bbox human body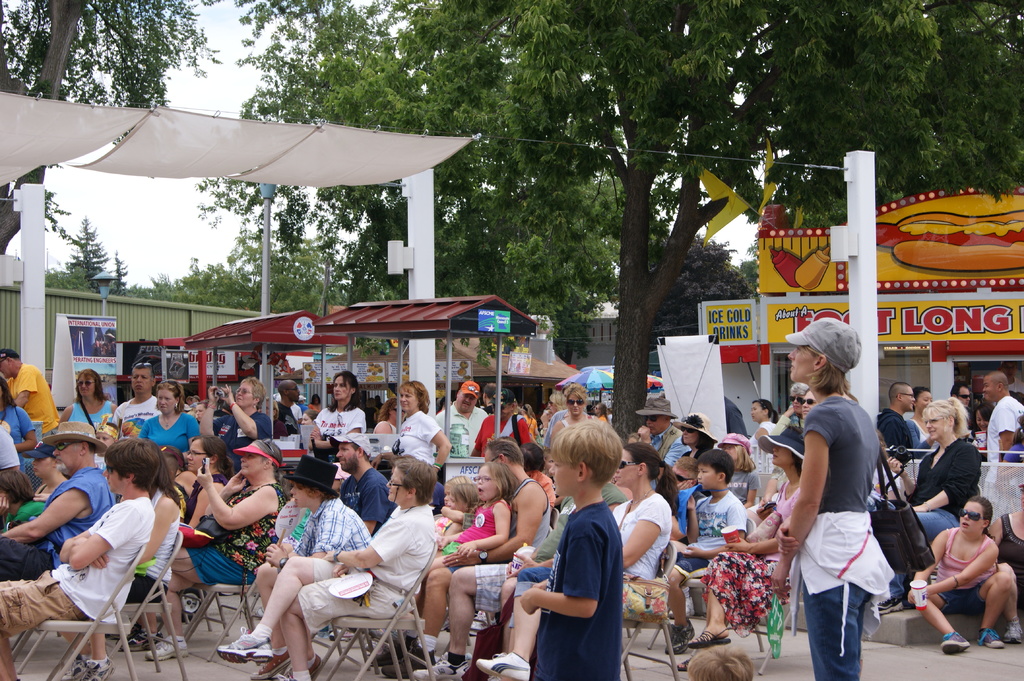
(left=664, top=451, right=746, bottom=652)
